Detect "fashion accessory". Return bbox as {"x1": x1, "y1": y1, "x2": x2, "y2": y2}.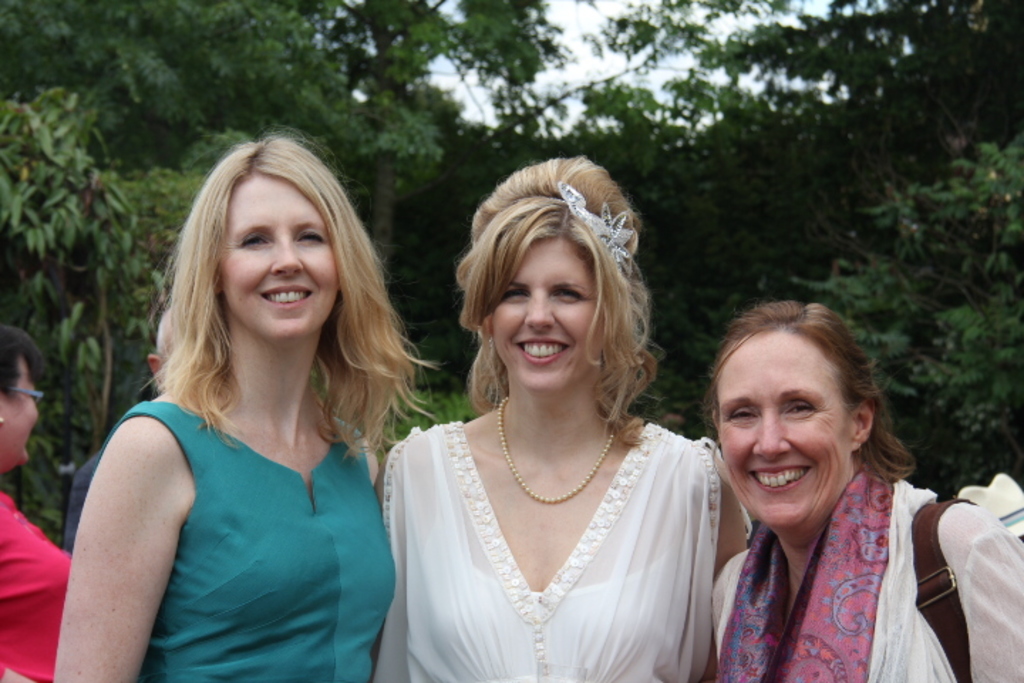
{"x1": 498, "y1": 393, "x2": 616, "y2": 504}.
